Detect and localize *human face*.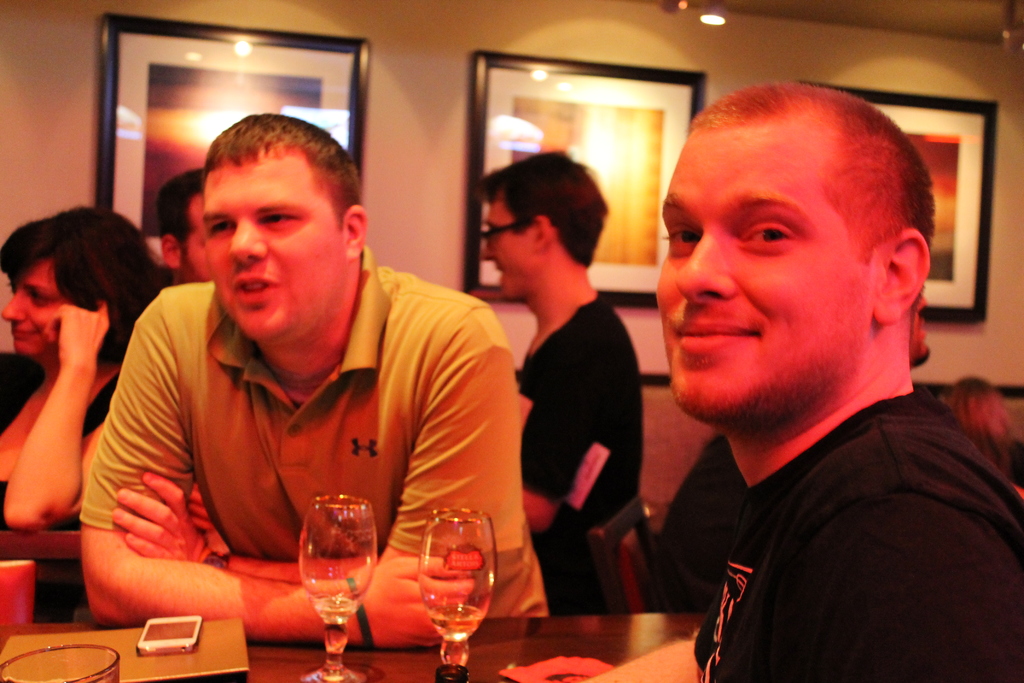
Localized at select_region(186, 194, 204, 277).
